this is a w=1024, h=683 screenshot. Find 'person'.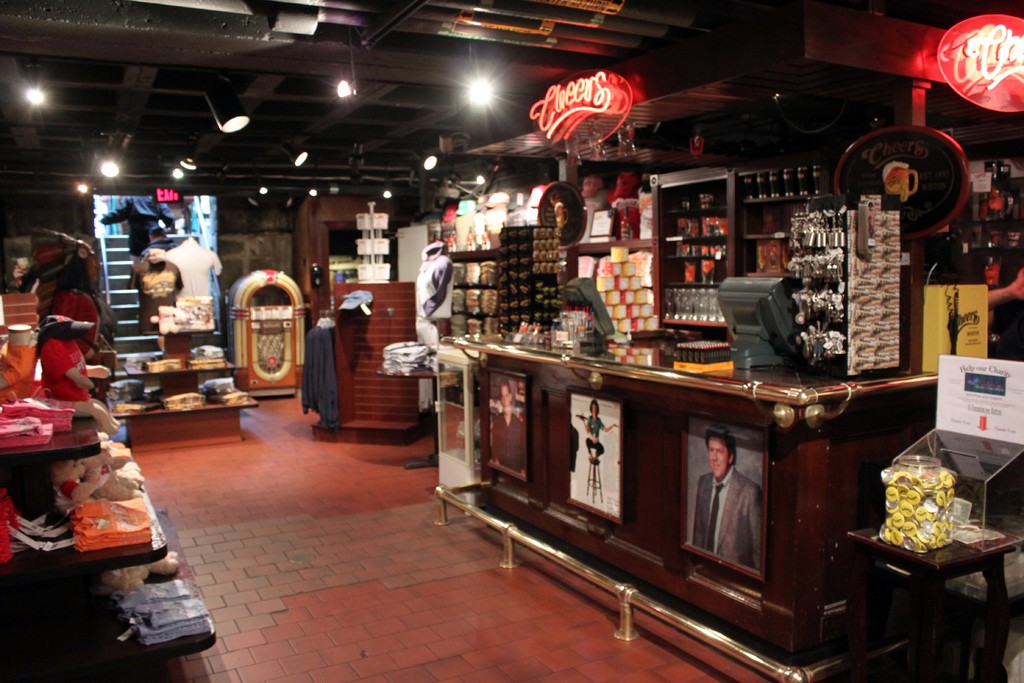
Bounding box: left=691, top=420, right=765, bottom=569.
